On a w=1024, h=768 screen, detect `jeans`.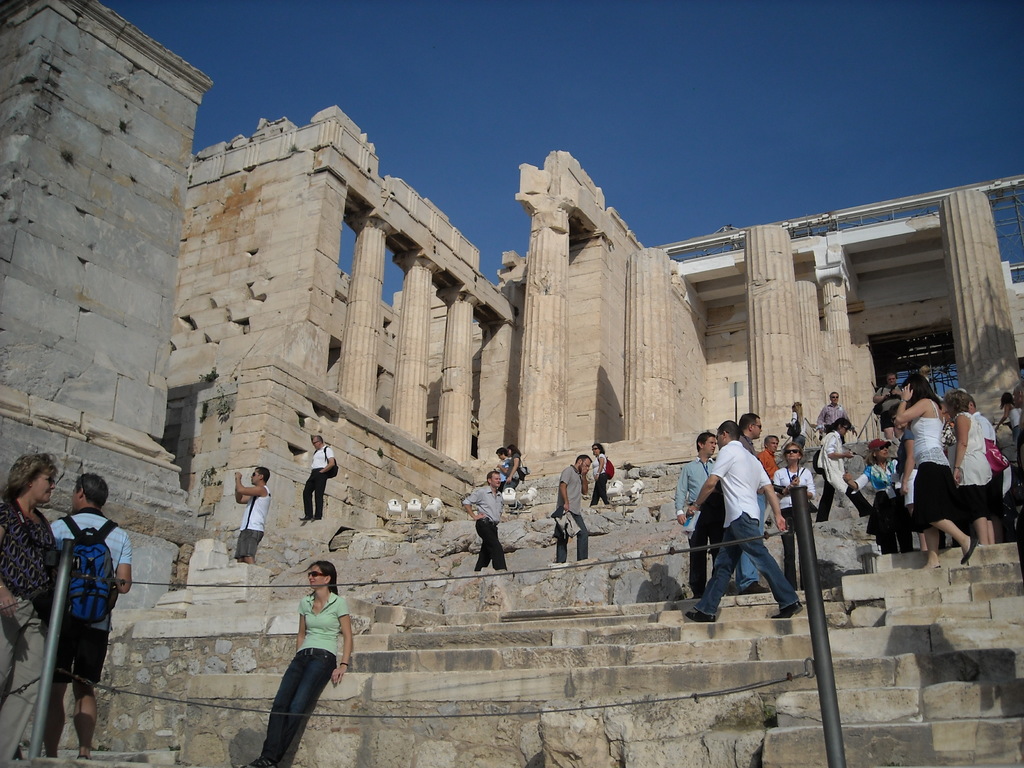
pyautogui.locateOnScreen(582, 477, 611, 507).
